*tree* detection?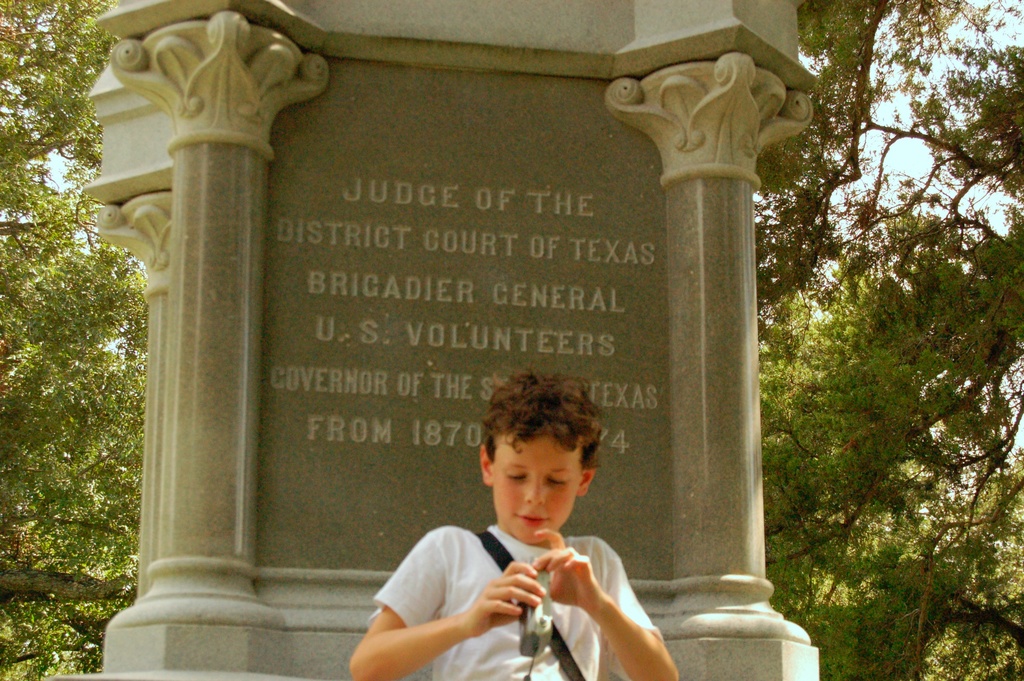
BBox(0, 0, 1023, 680)
